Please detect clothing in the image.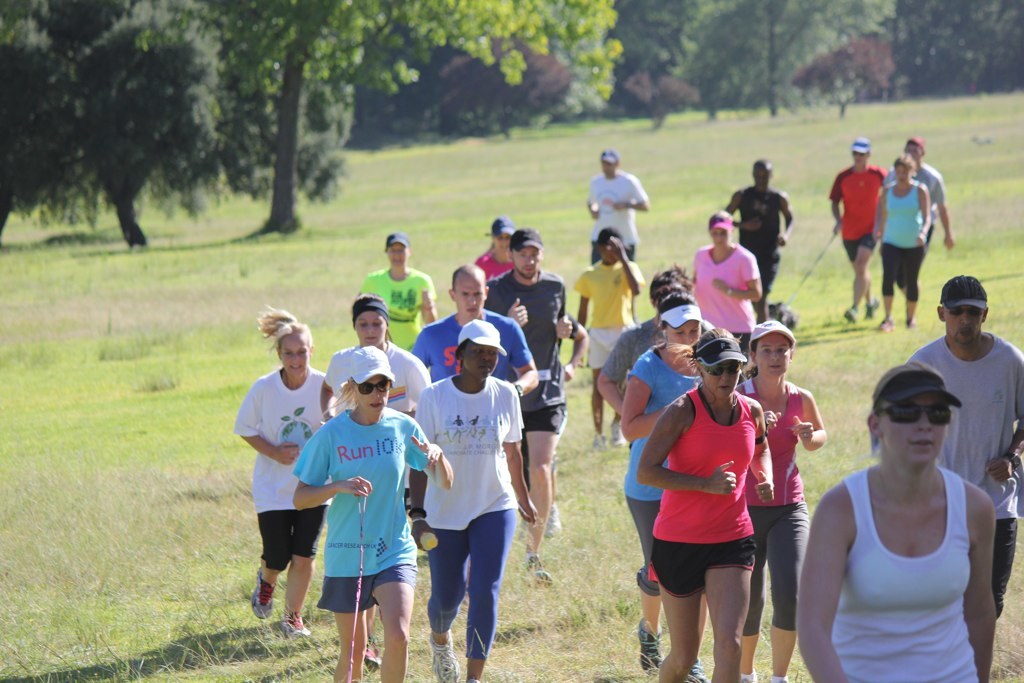
910/344/1023/615.
